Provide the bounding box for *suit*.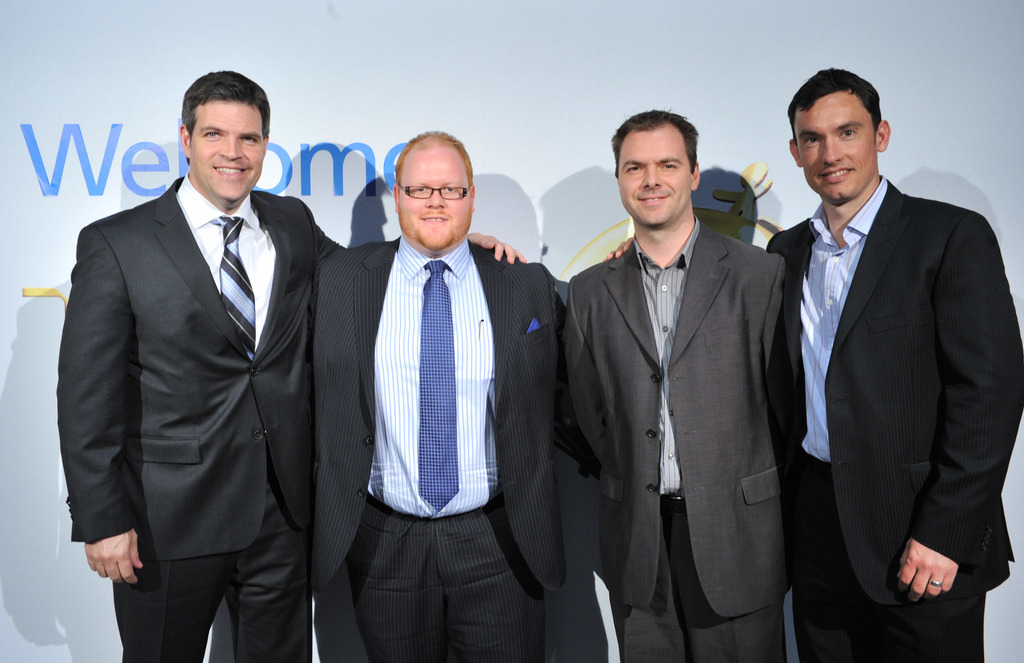
<box>52,62,337,662</box>.
